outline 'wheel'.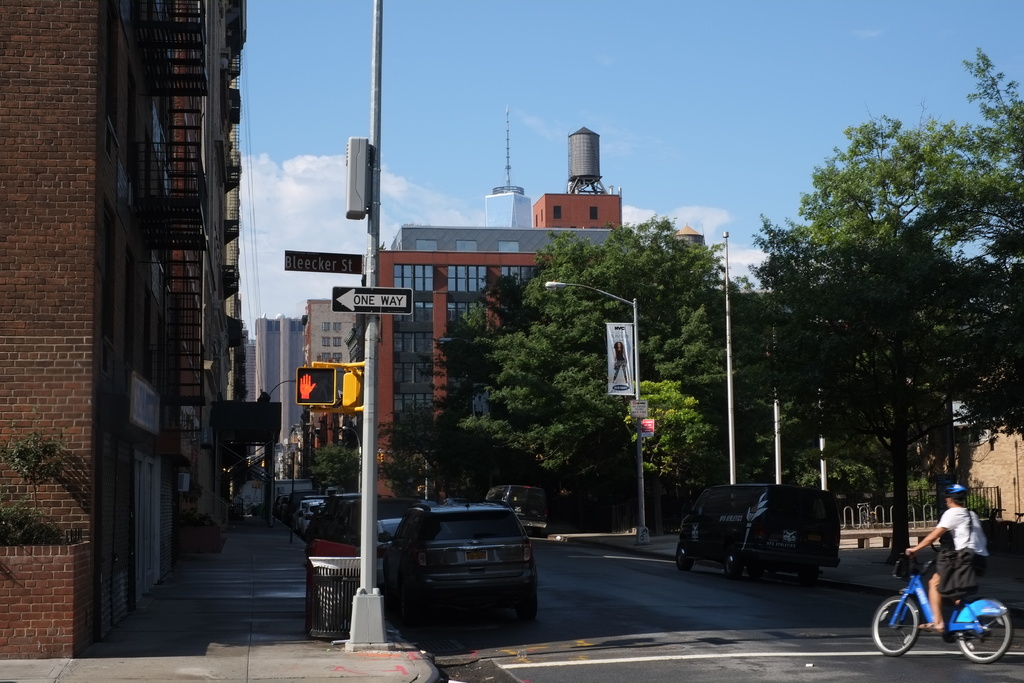
Outline: [869, 593, 923, 652].
